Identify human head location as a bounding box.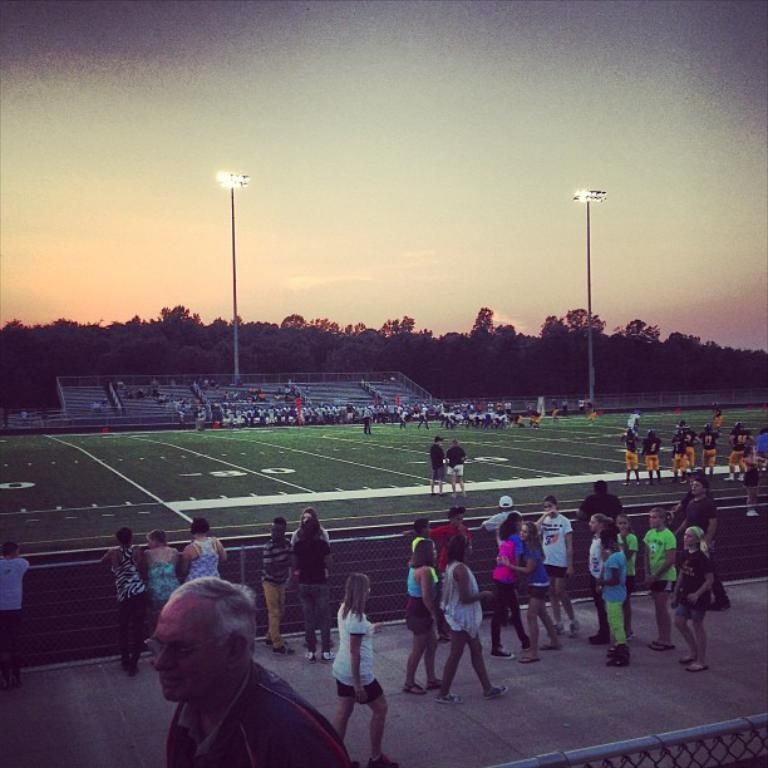
x1=147, y1=570, x2=271, y2=752.
